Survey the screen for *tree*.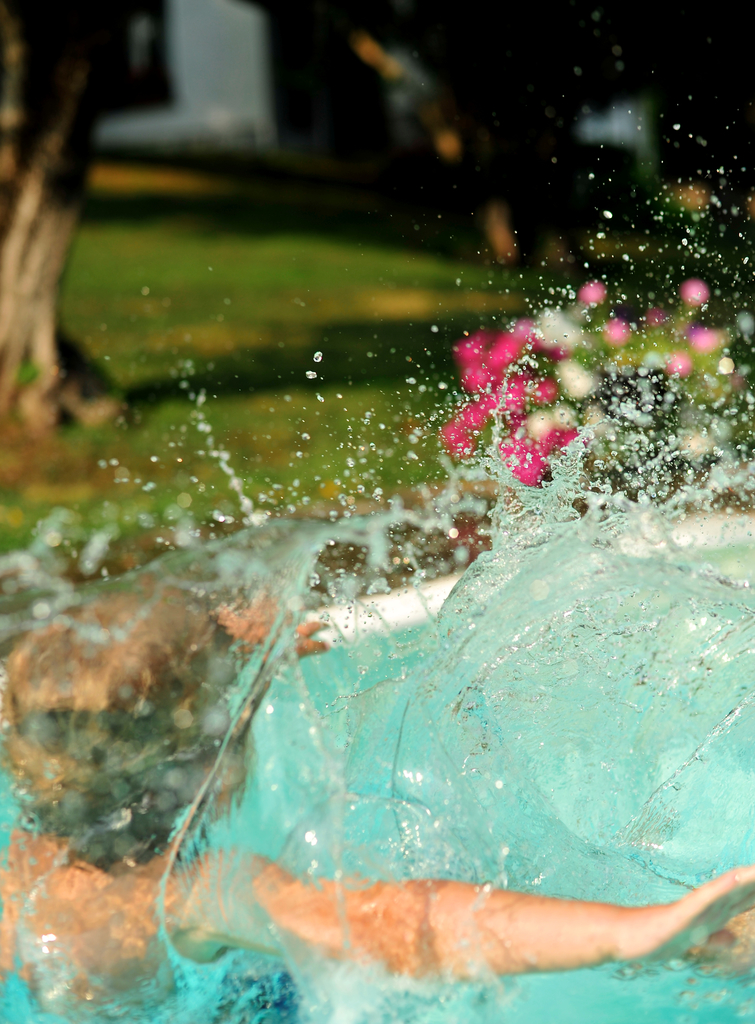
Survey found: 0/0/163/436.
